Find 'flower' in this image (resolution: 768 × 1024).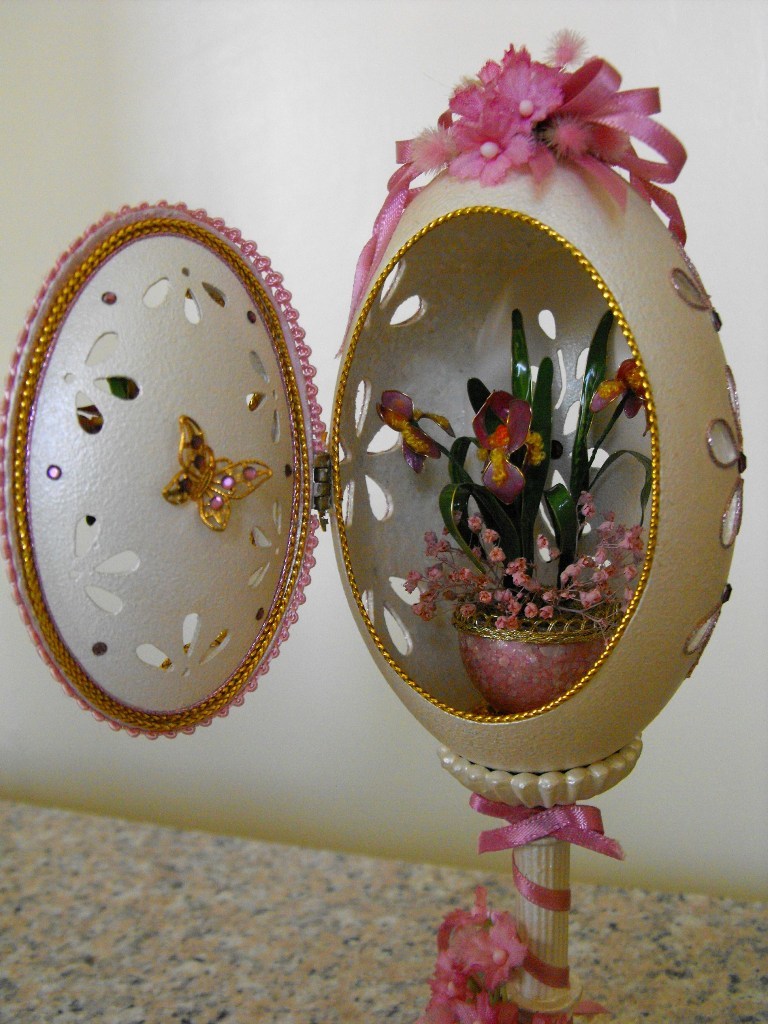
<box>452,902,552,1004</box>.
